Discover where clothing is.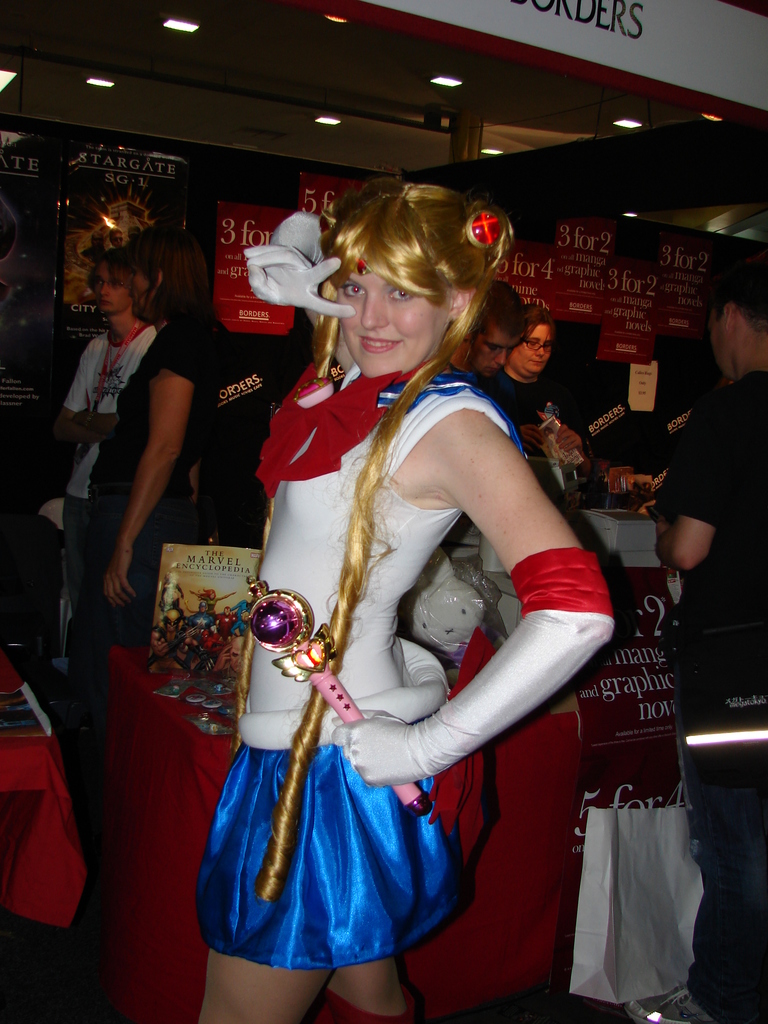
Discovered at <region>230, 389, 554, 977</region>.
